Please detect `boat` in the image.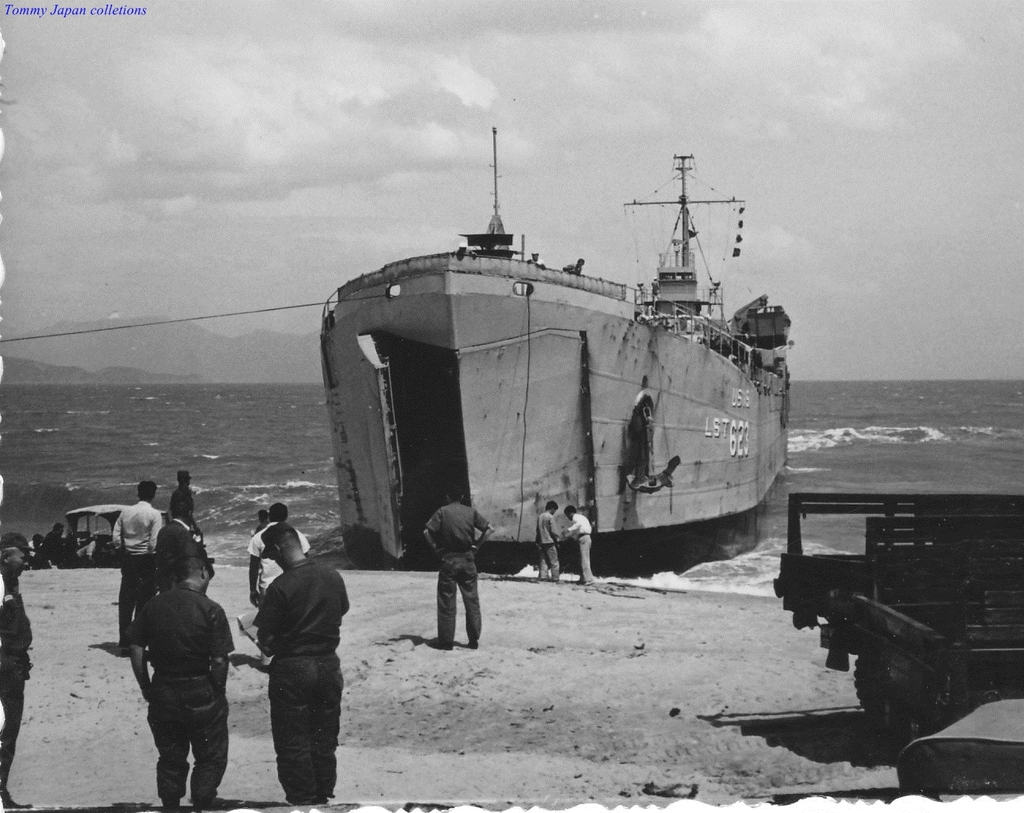
bbox(271, 138, 828, 597).
